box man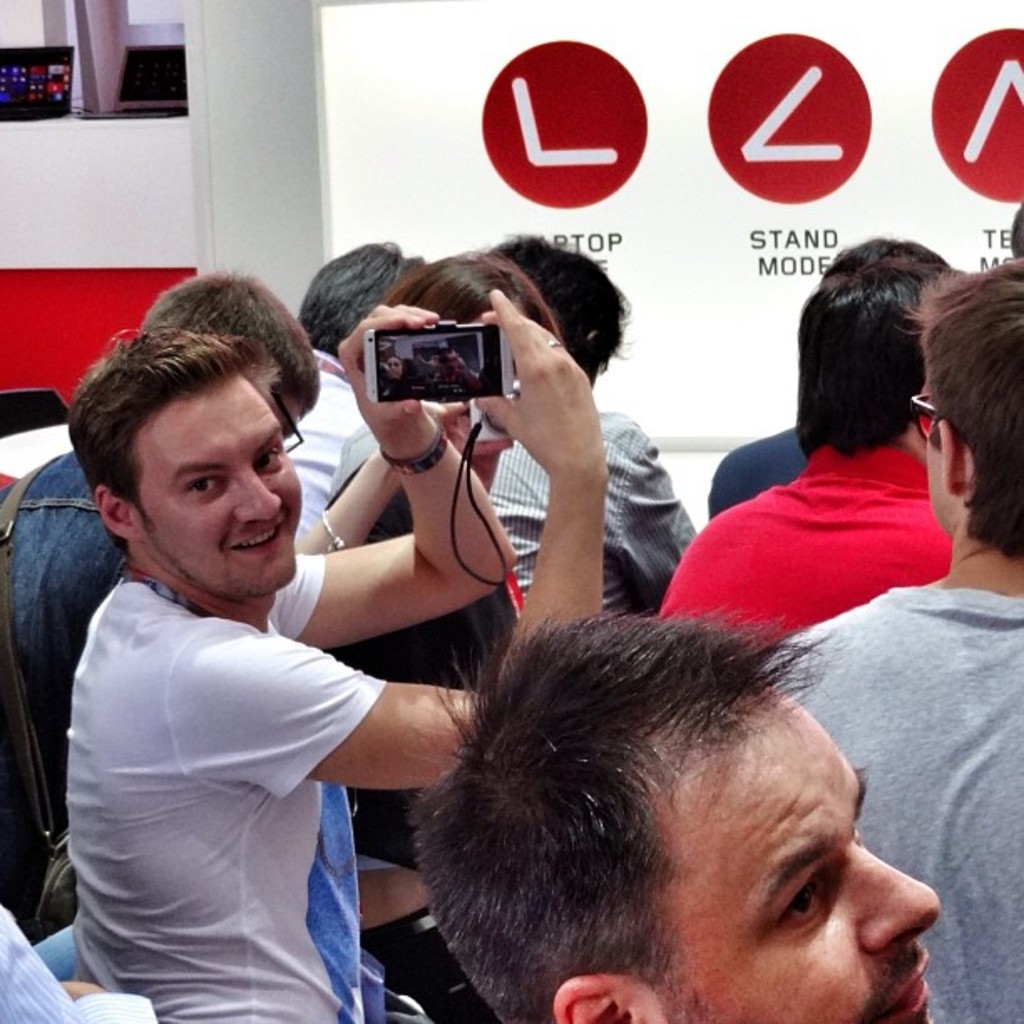
l=706, t=234, r=922, b=517
